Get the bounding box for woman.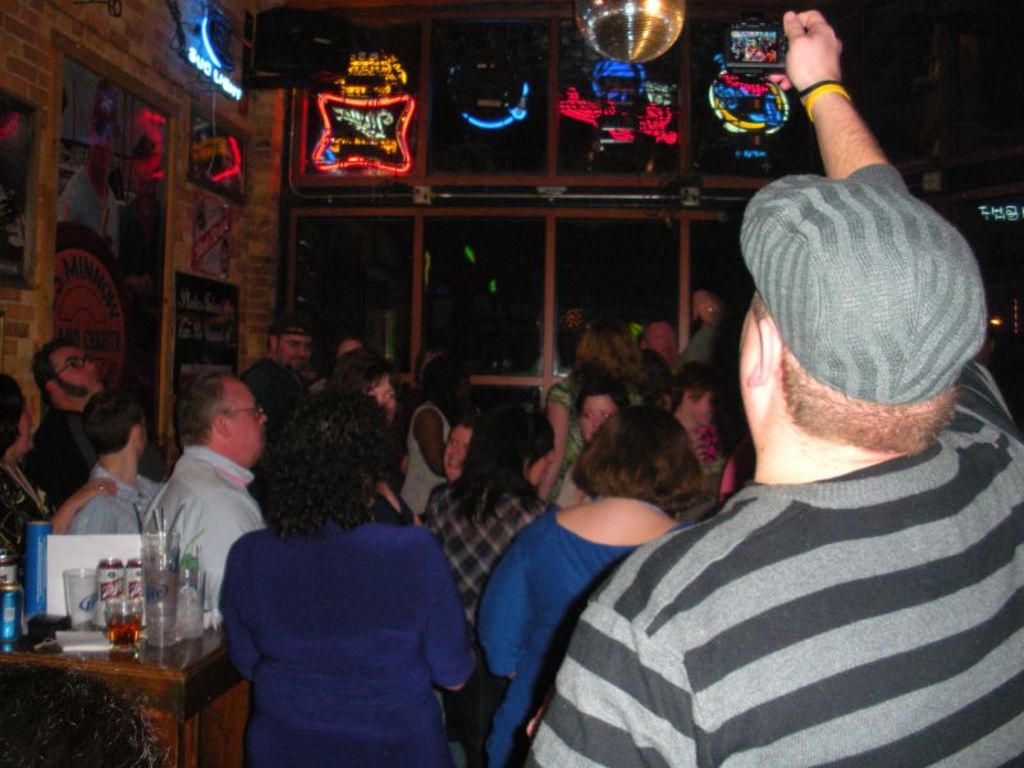
[left=0, top=374, right=120, bottom=570].
